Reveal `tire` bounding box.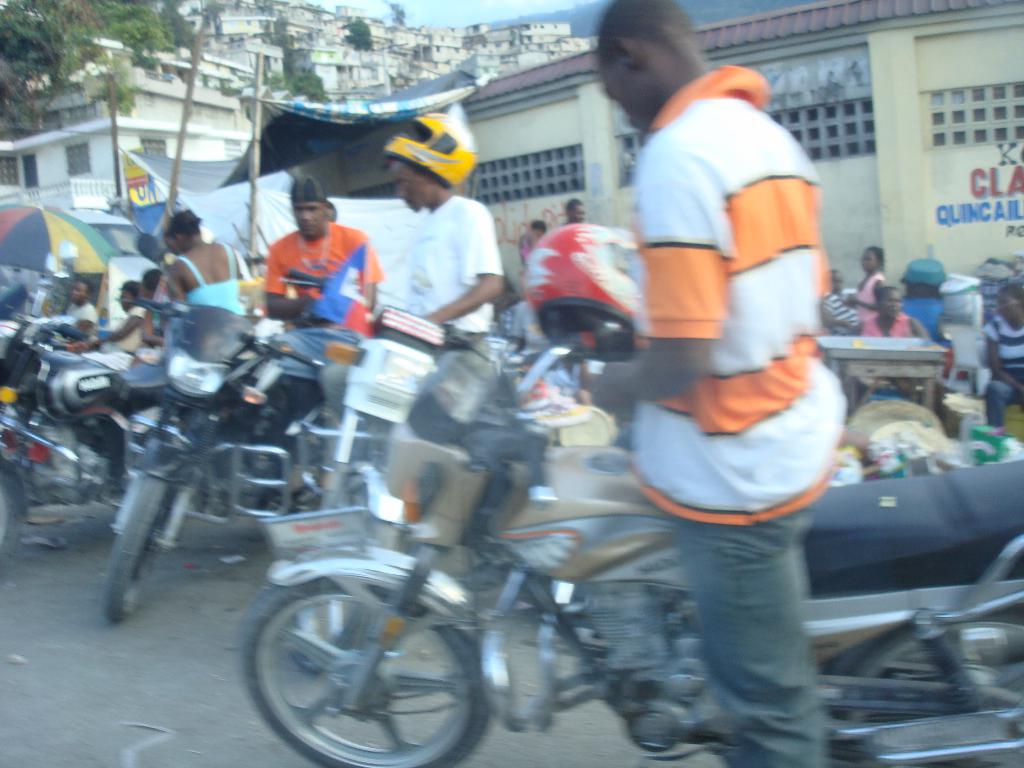
Revealed: (x1=100, y1=479, x2=173, y2=620).
